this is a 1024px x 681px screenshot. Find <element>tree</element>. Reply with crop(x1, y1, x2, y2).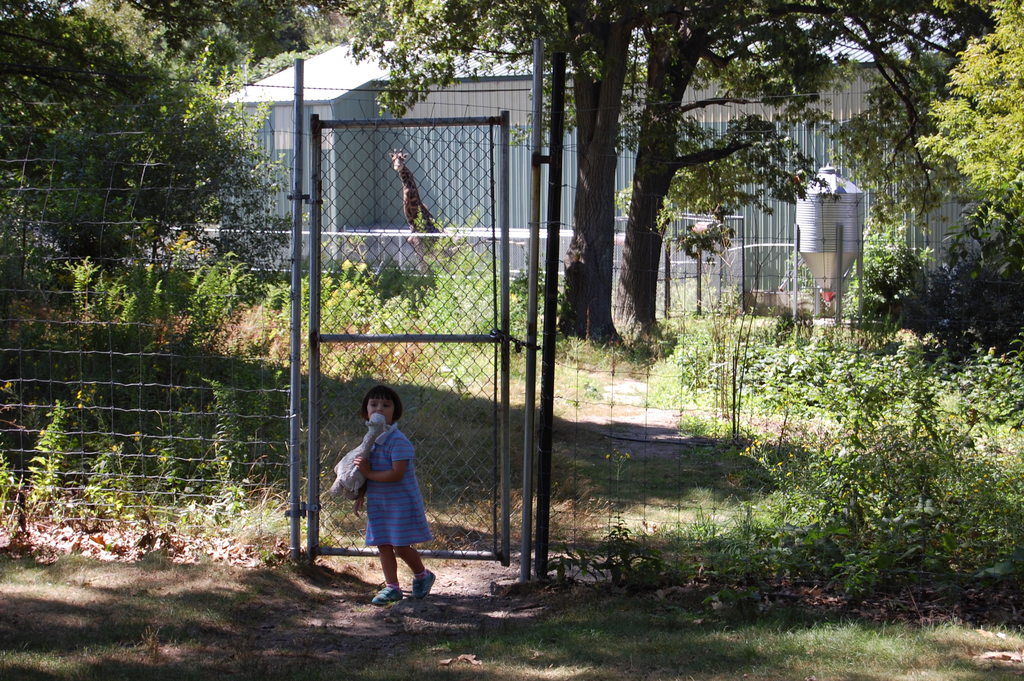
crop(509, 28, 854, 375).
